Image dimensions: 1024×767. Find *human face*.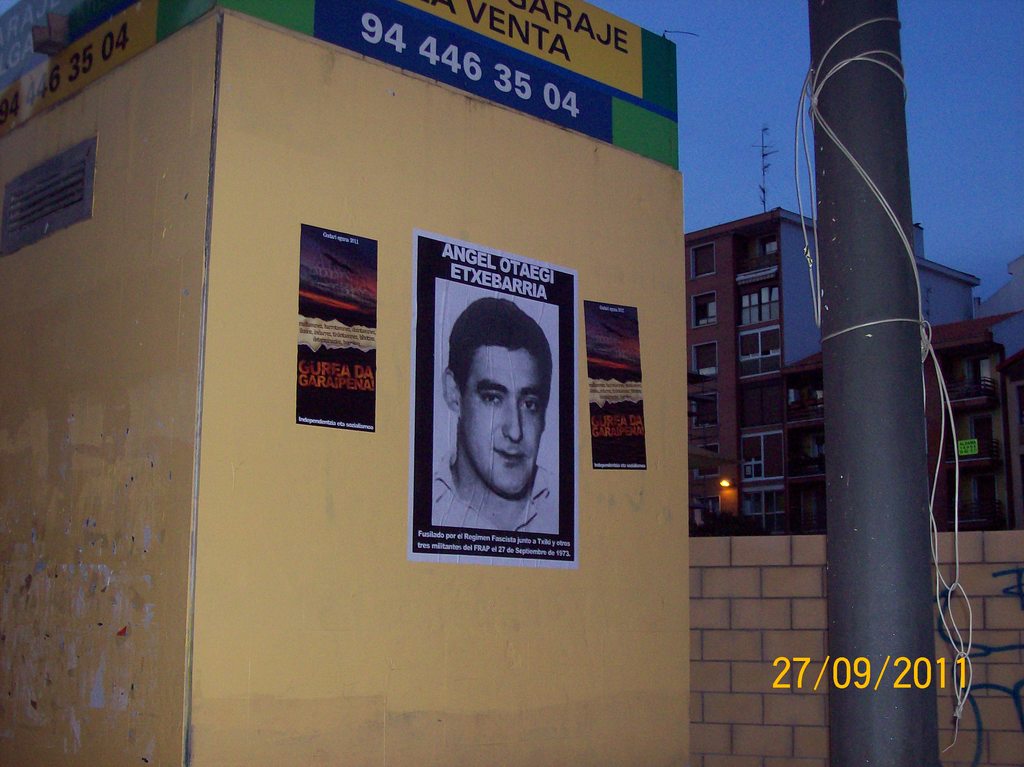
[463,345,545,492].
